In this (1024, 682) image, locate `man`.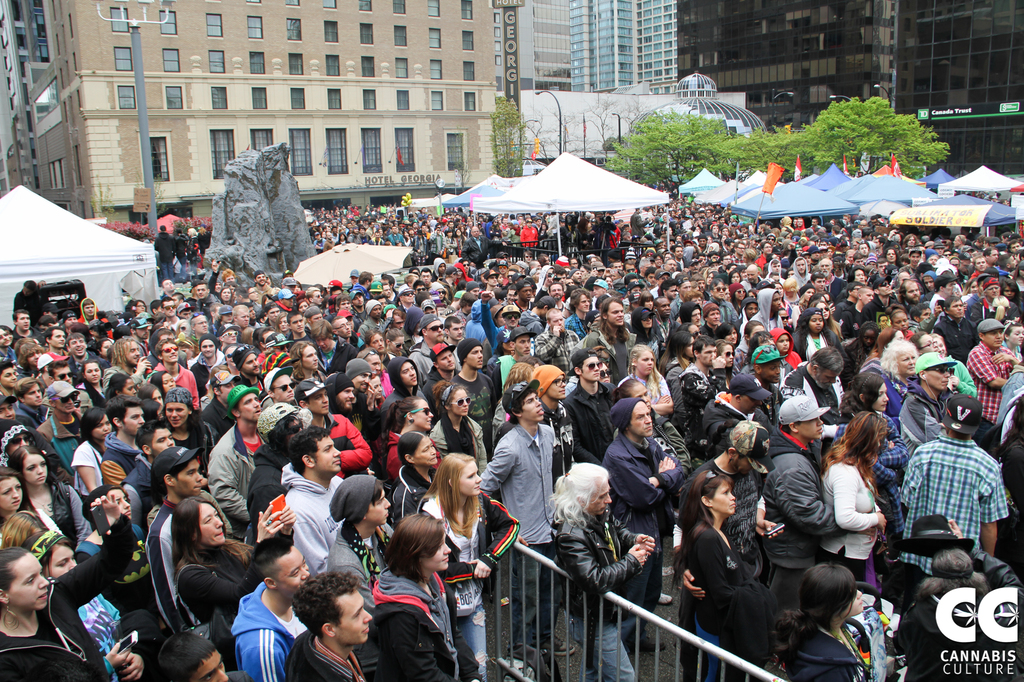
Bounding box: <bbox>742, 225, 753, 237</bbox>.
